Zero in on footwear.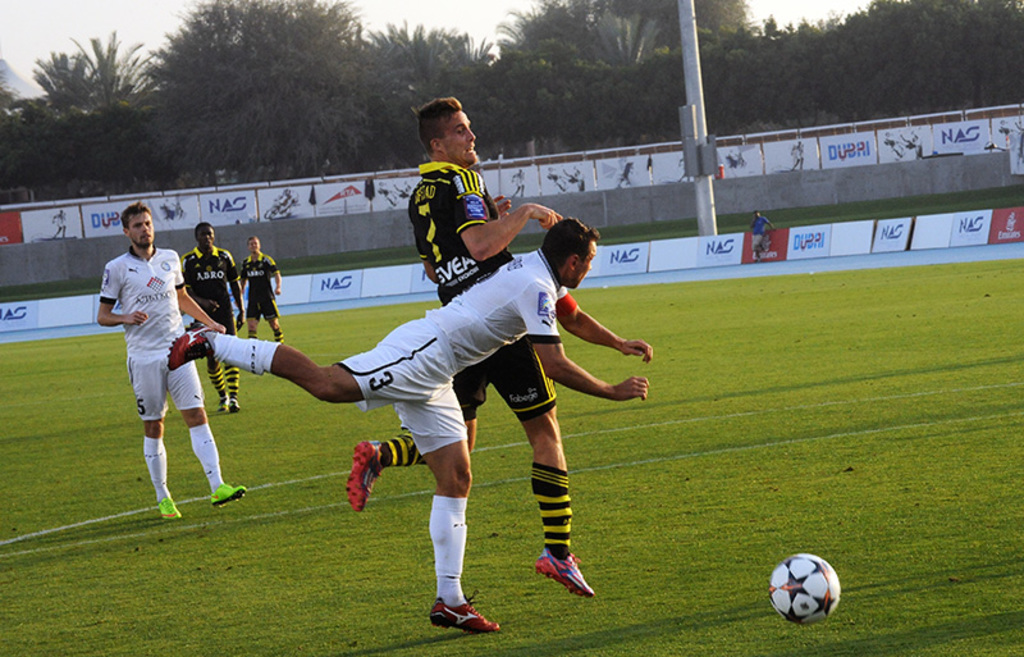
Zeroed in: rect(209, 479, 248, 505).
